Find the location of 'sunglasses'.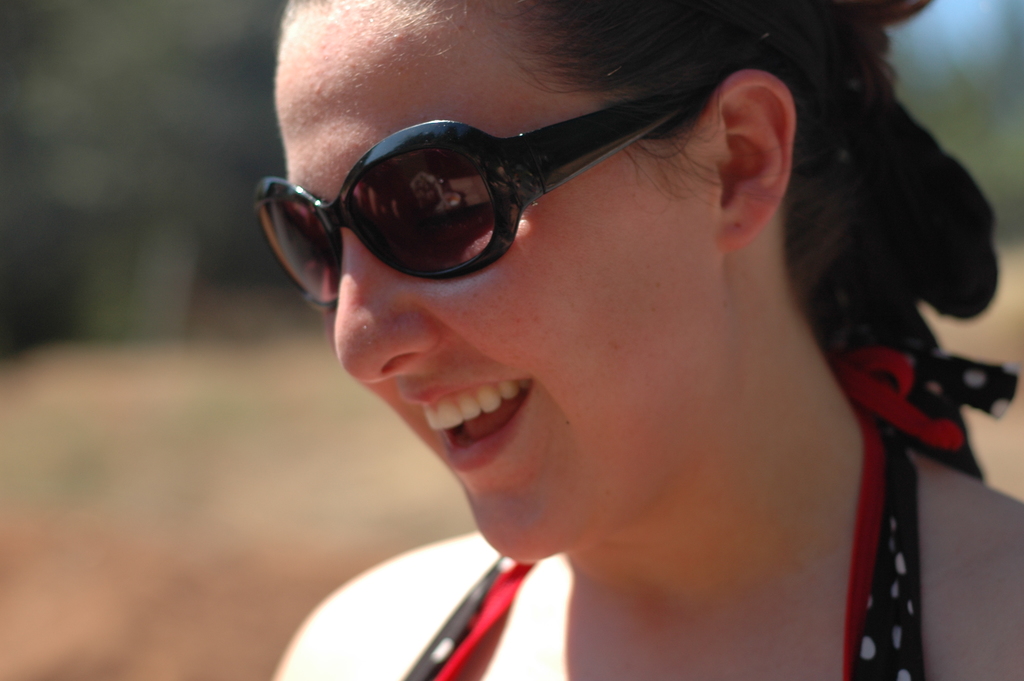
Location: {"left": 248, "top": 88, "right": 719, "bottom": 314}.
